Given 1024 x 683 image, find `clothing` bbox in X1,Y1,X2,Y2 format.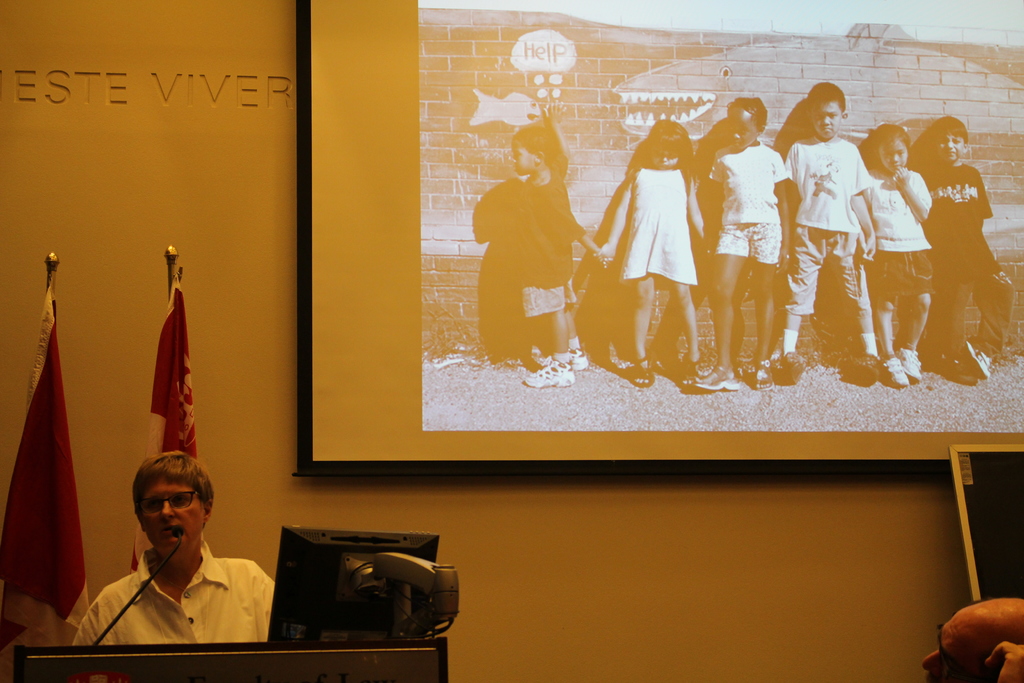
864,158,934,319.
